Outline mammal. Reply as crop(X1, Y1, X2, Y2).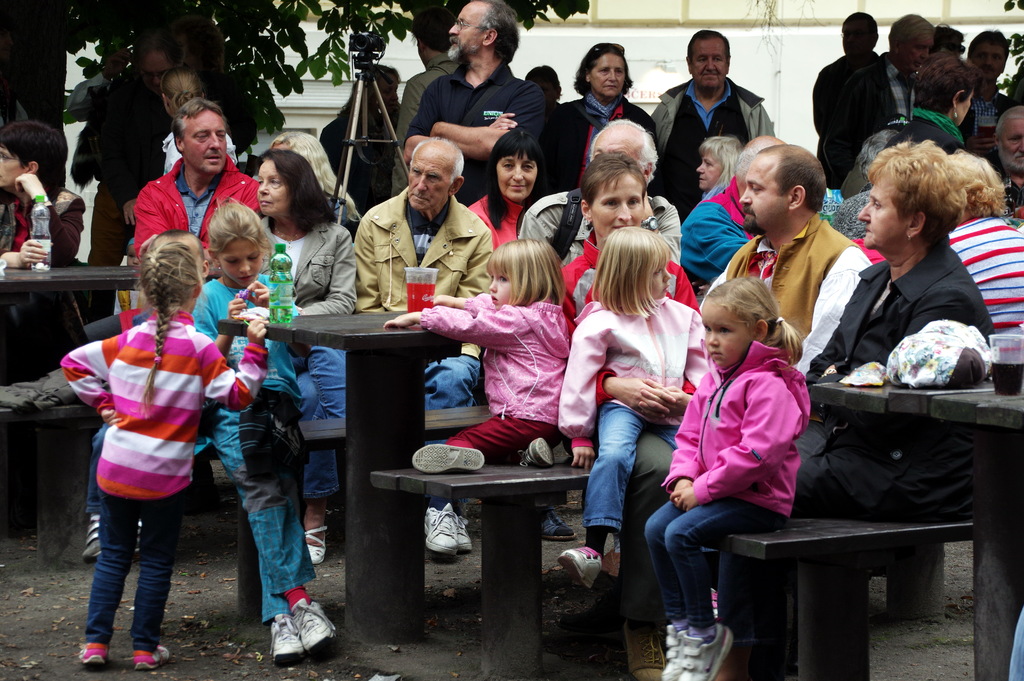
crop(948, 147, 1023, 329).
